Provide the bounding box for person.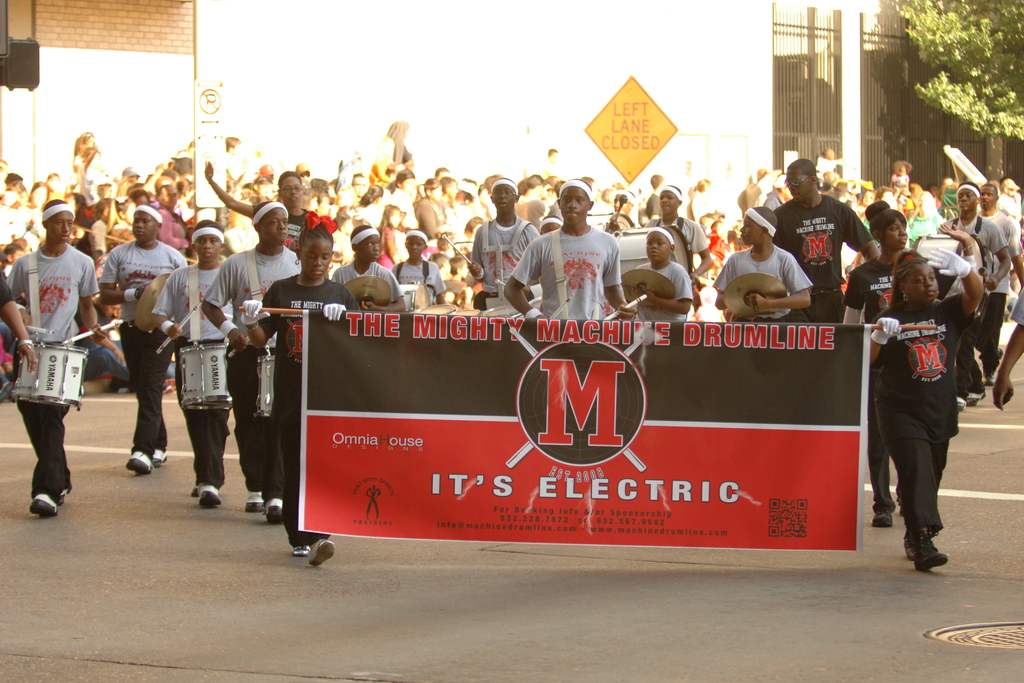
bbox=(846, 197, 905, 527).
